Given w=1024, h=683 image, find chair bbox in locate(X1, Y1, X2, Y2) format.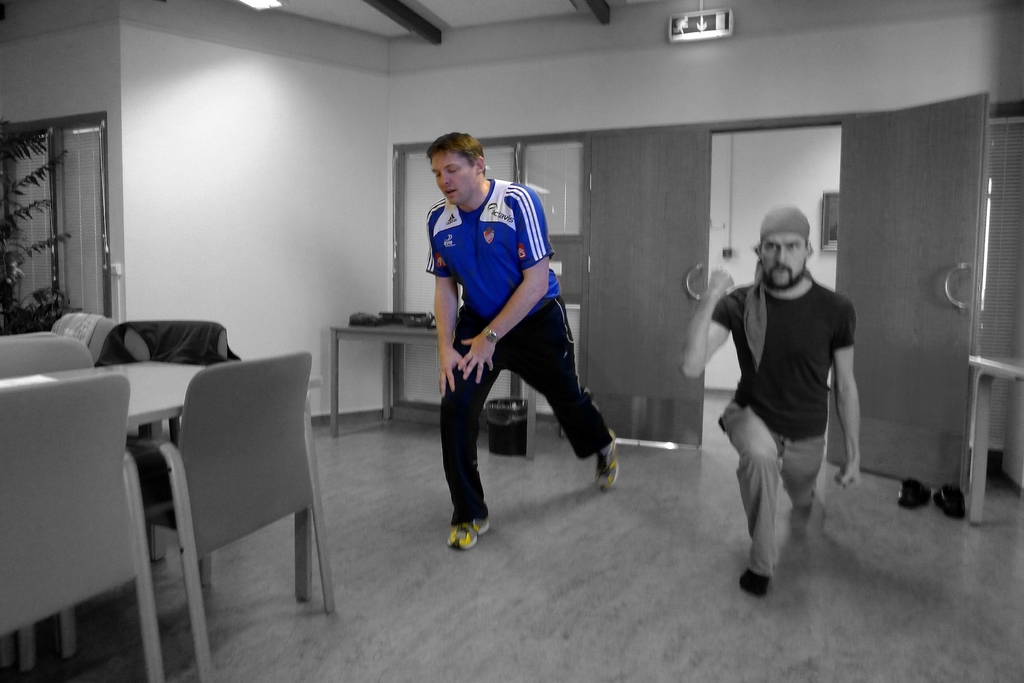
locate(0, 369, 166, 682).
